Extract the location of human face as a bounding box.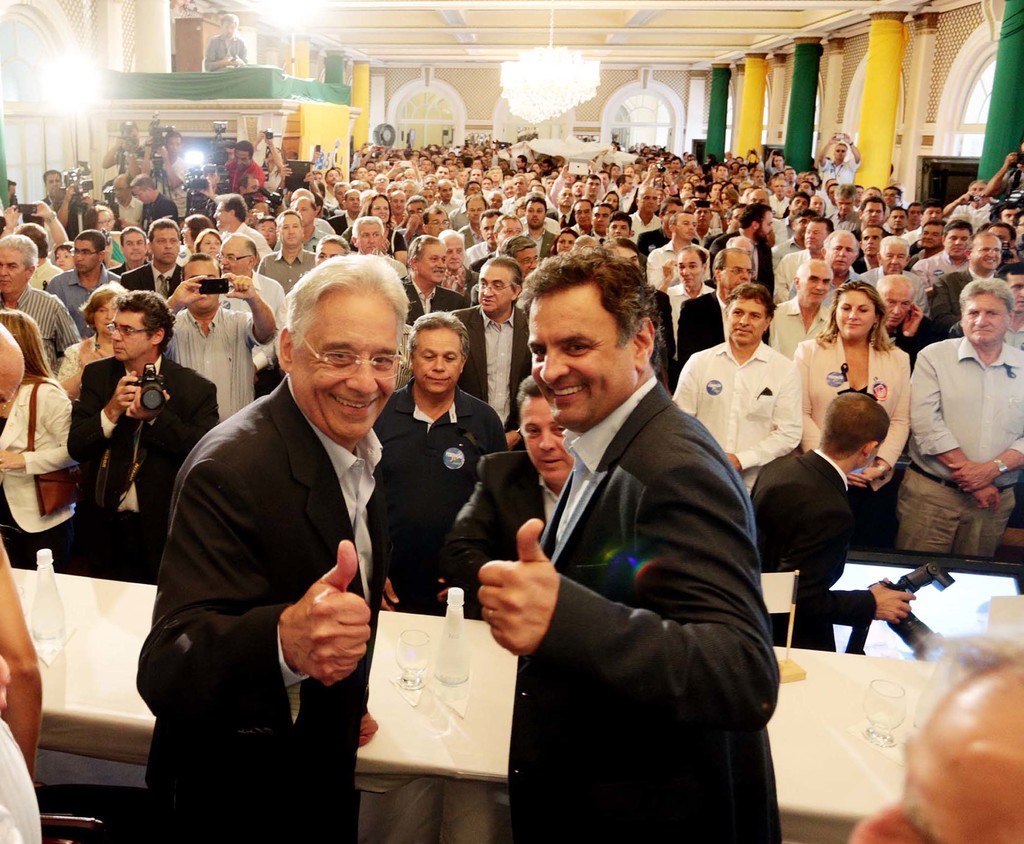
<box>523,400,573,487</box>.
